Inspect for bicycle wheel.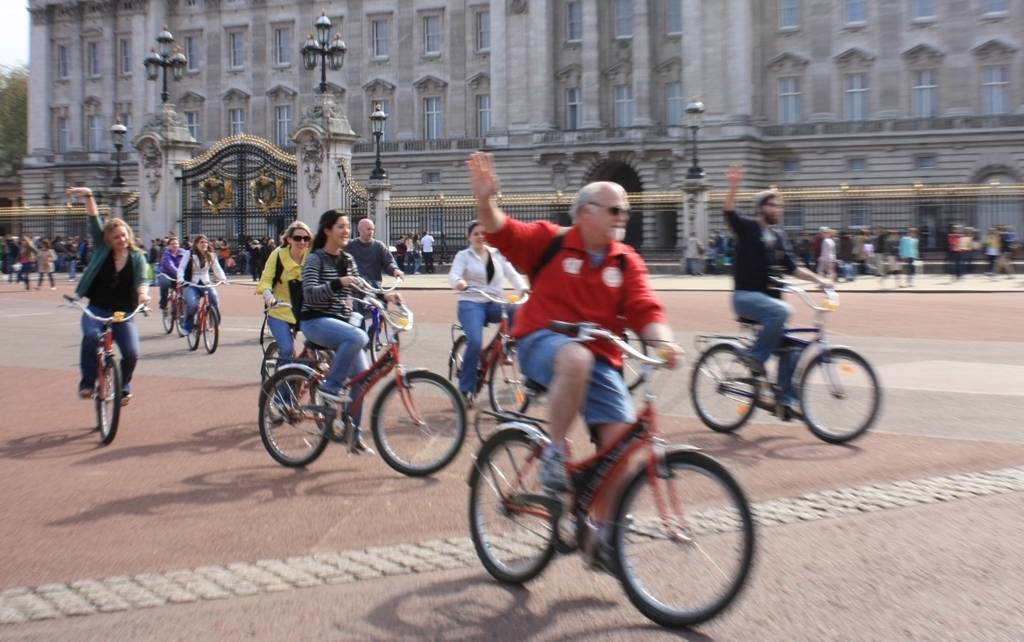
Inspection: BBox(178, 309, 191, 341).
